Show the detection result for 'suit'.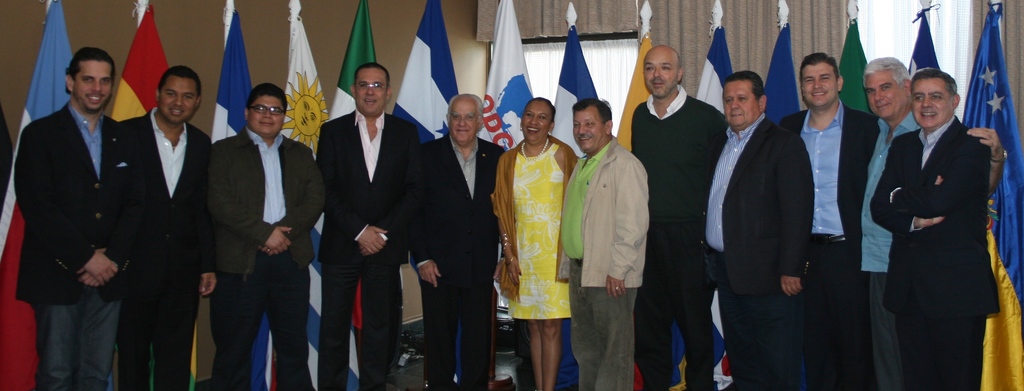
bbox=[314, 38, 424, 379].
